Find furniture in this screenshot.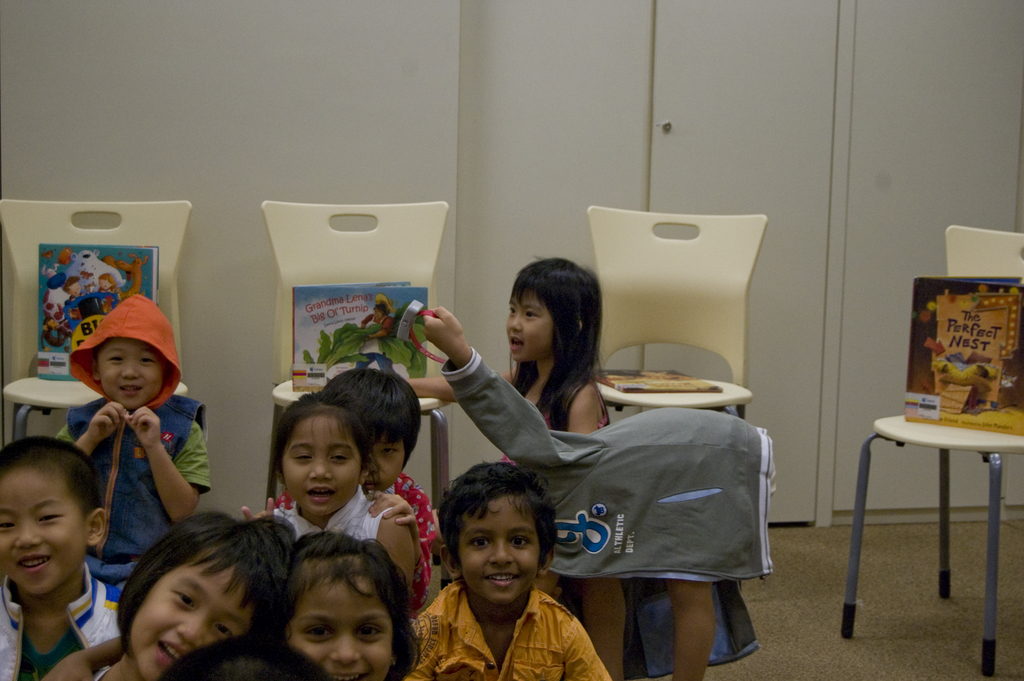
The bounding box for furniture is box(260, 198, 451, 567).
